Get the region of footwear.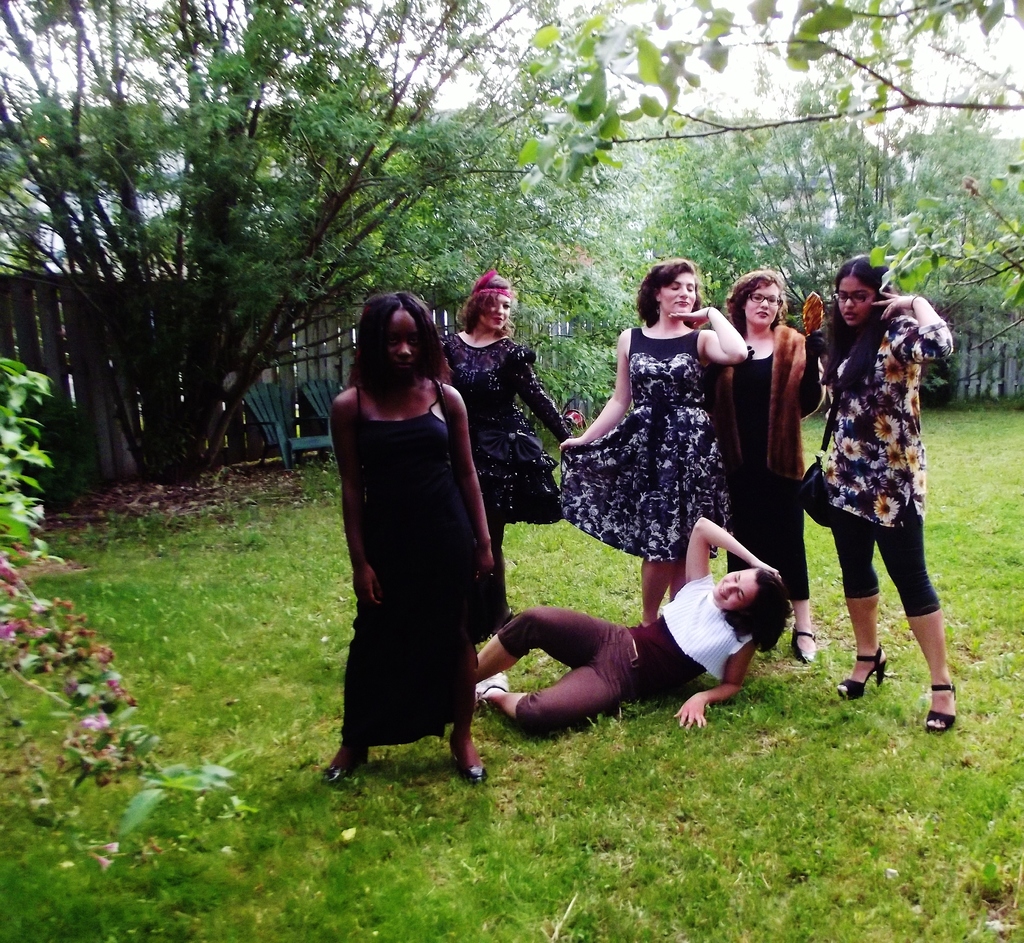
781/627/824/664.
